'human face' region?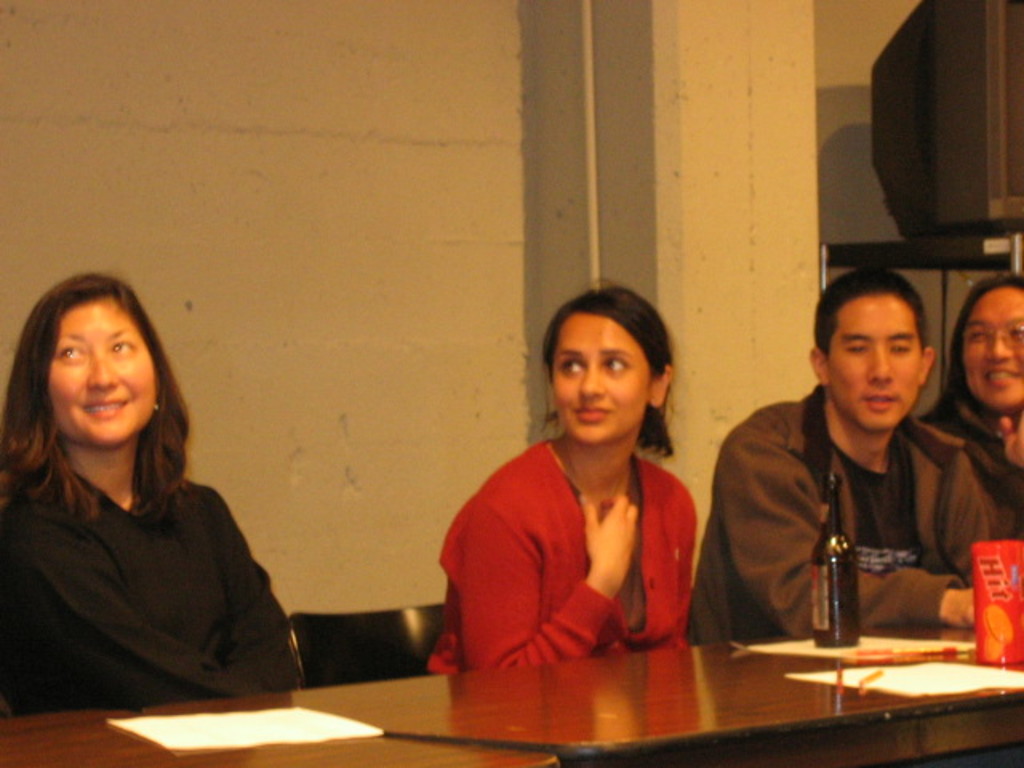
region(963, 285, 1022, 408)
